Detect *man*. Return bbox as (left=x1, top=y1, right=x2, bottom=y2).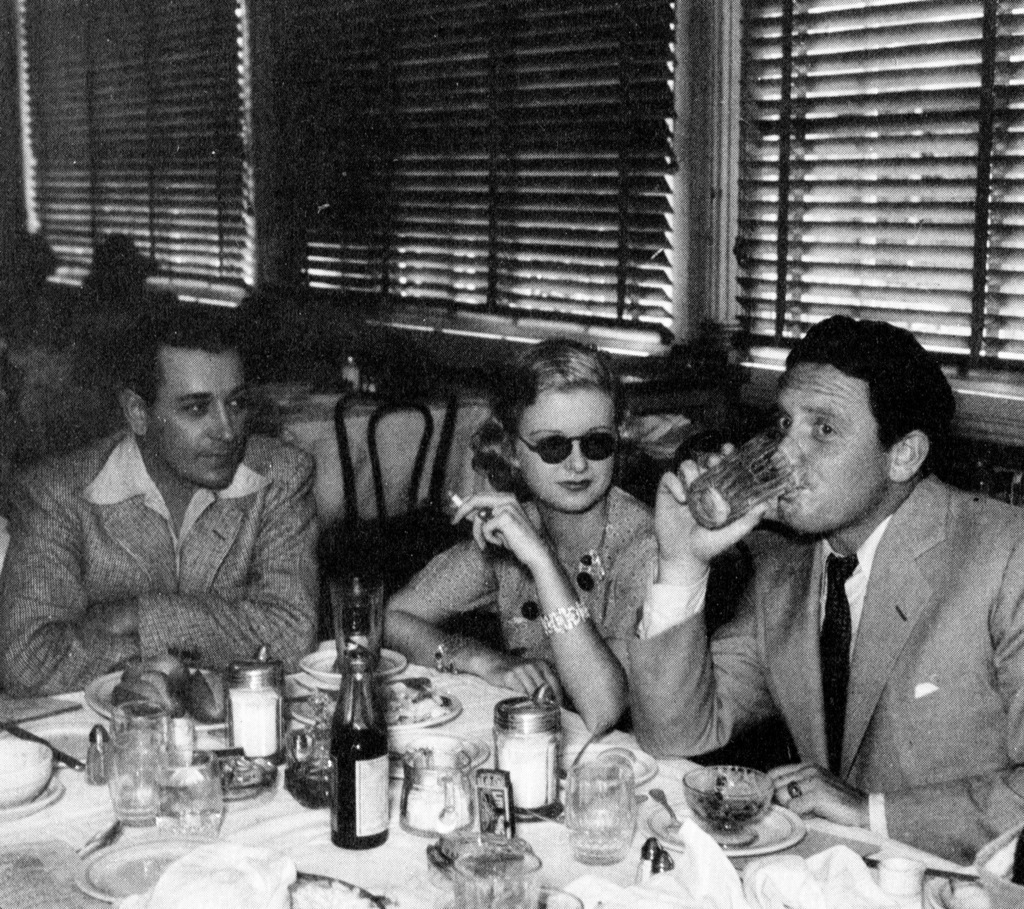
(left=656, top=320, right=1015, bottom=830).
